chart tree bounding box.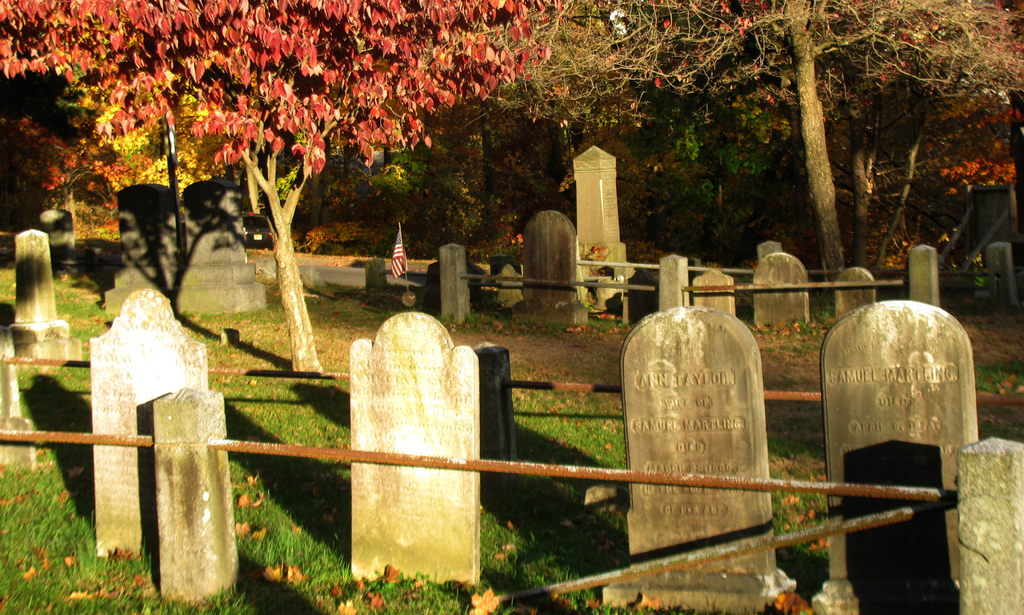
Charted: {"left": 489, "top": 0, "right": 1023, "bottom": 289}.
